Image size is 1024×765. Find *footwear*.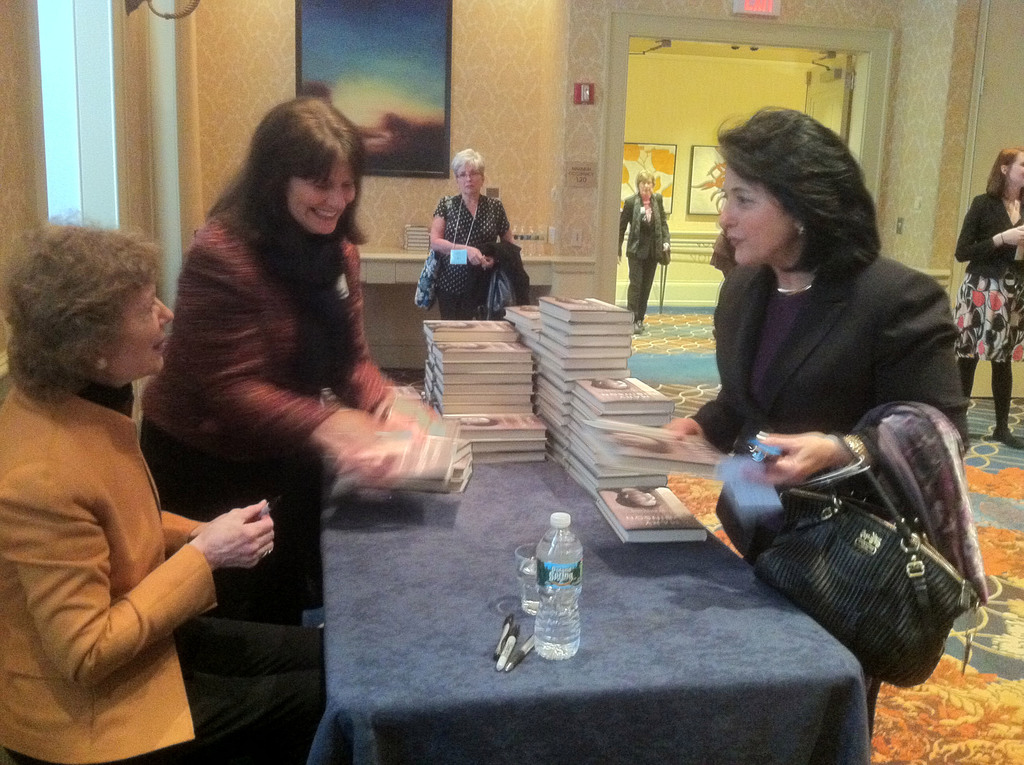
(left=991, top=416, right=1023, bottom=458).
